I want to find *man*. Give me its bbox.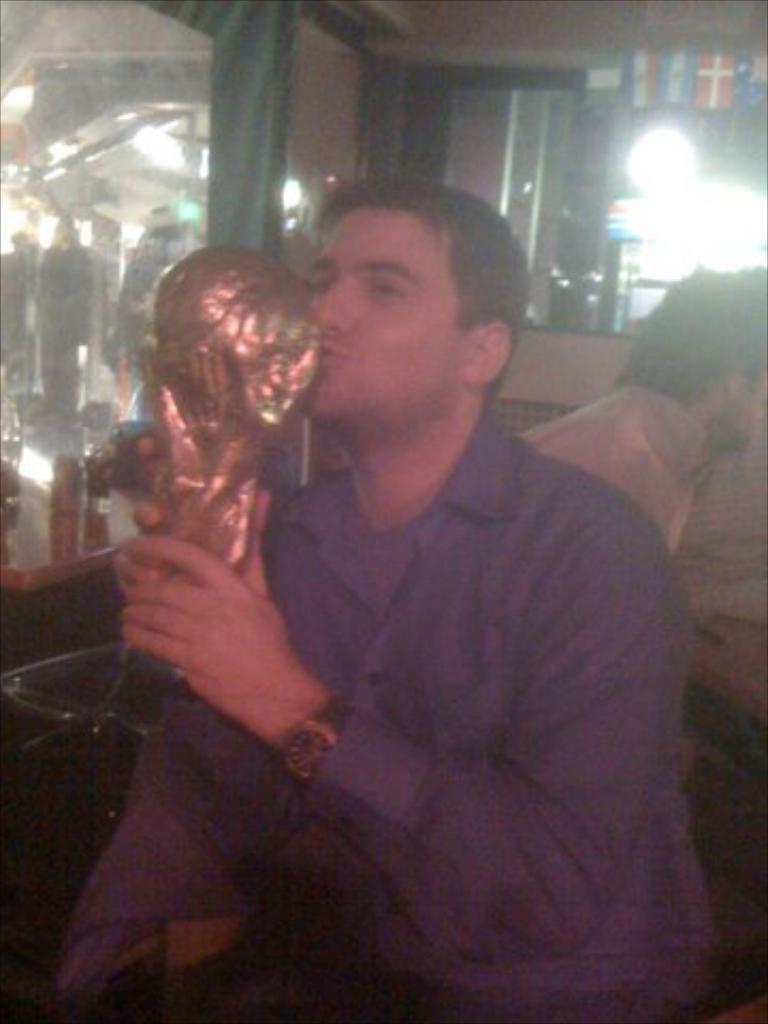
rect(147, 141, 710, 943).
